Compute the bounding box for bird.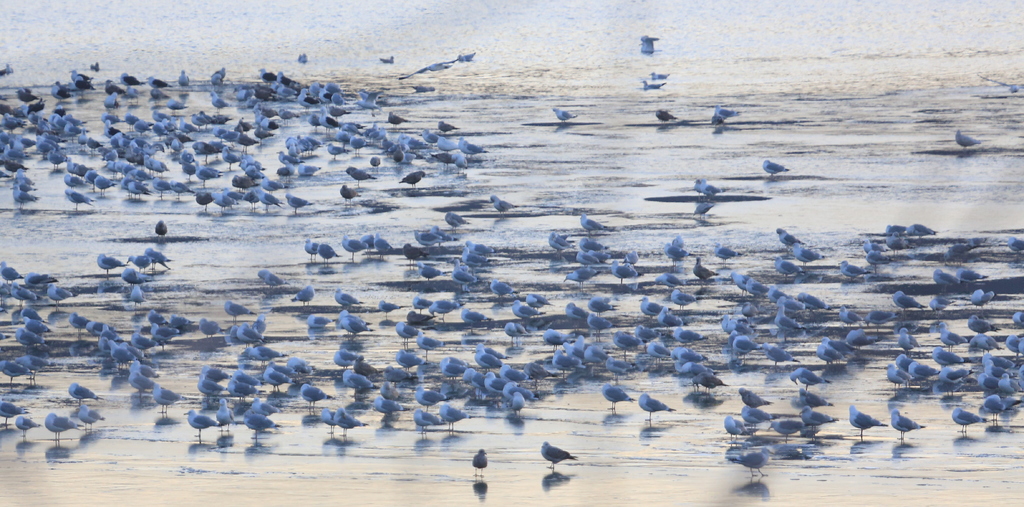
(x1=798, y1=405, x2=840, y2=432).
